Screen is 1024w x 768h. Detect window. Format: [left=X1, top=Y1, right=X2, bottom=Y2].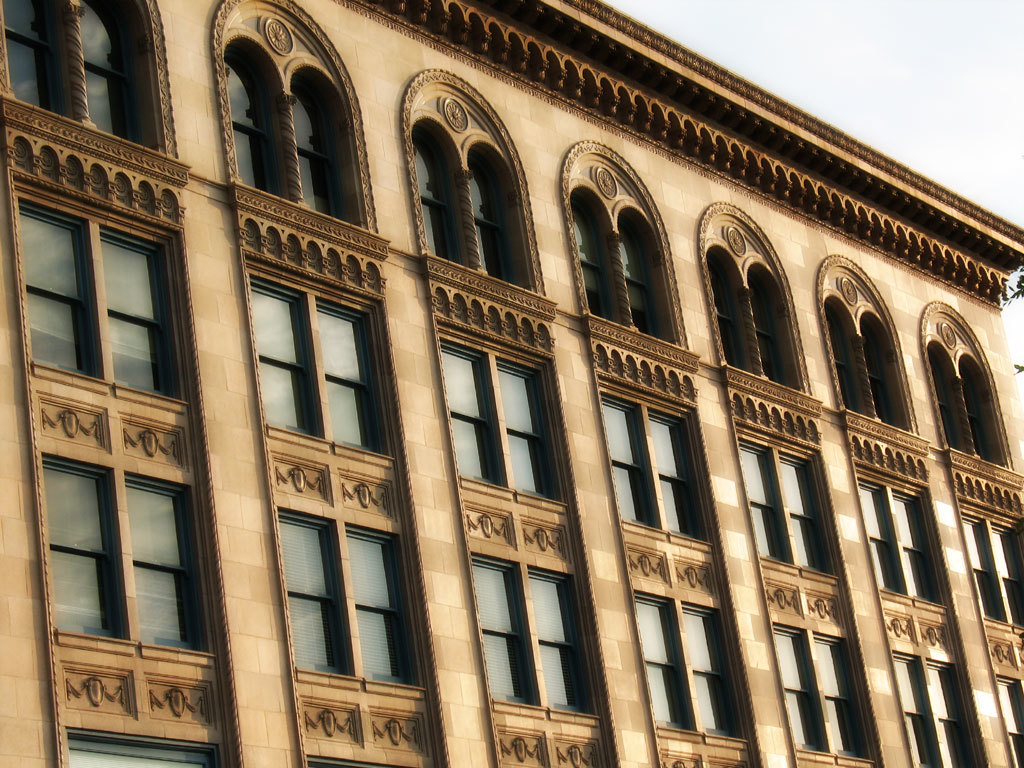
[left=729, top=419, right=838, bottom=575].
